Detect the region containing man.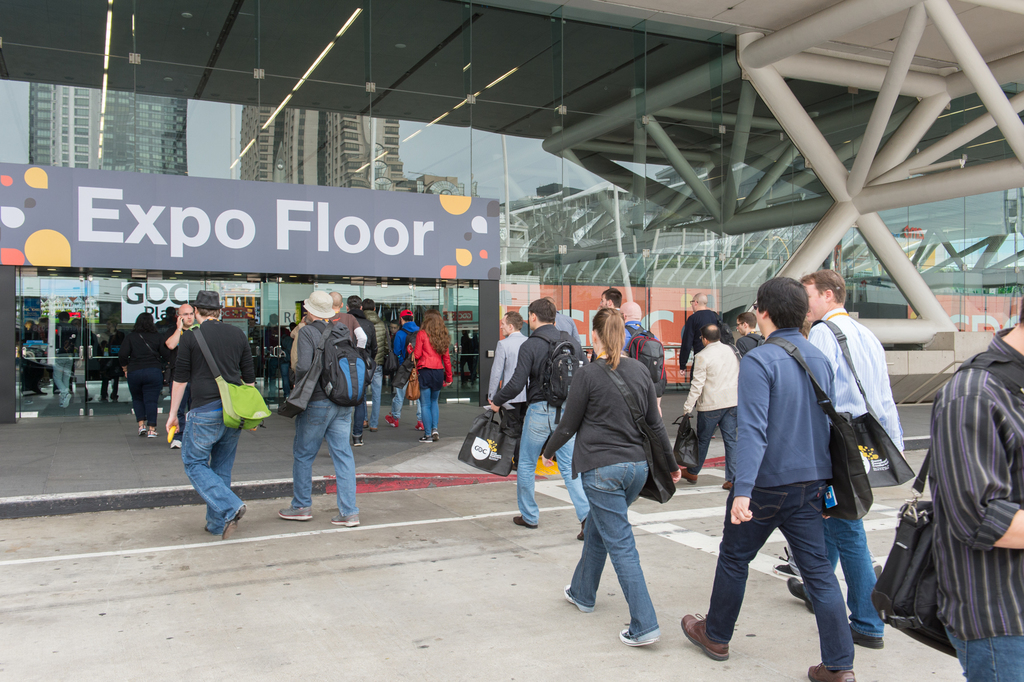
<box>735,312,771,360</box>.
